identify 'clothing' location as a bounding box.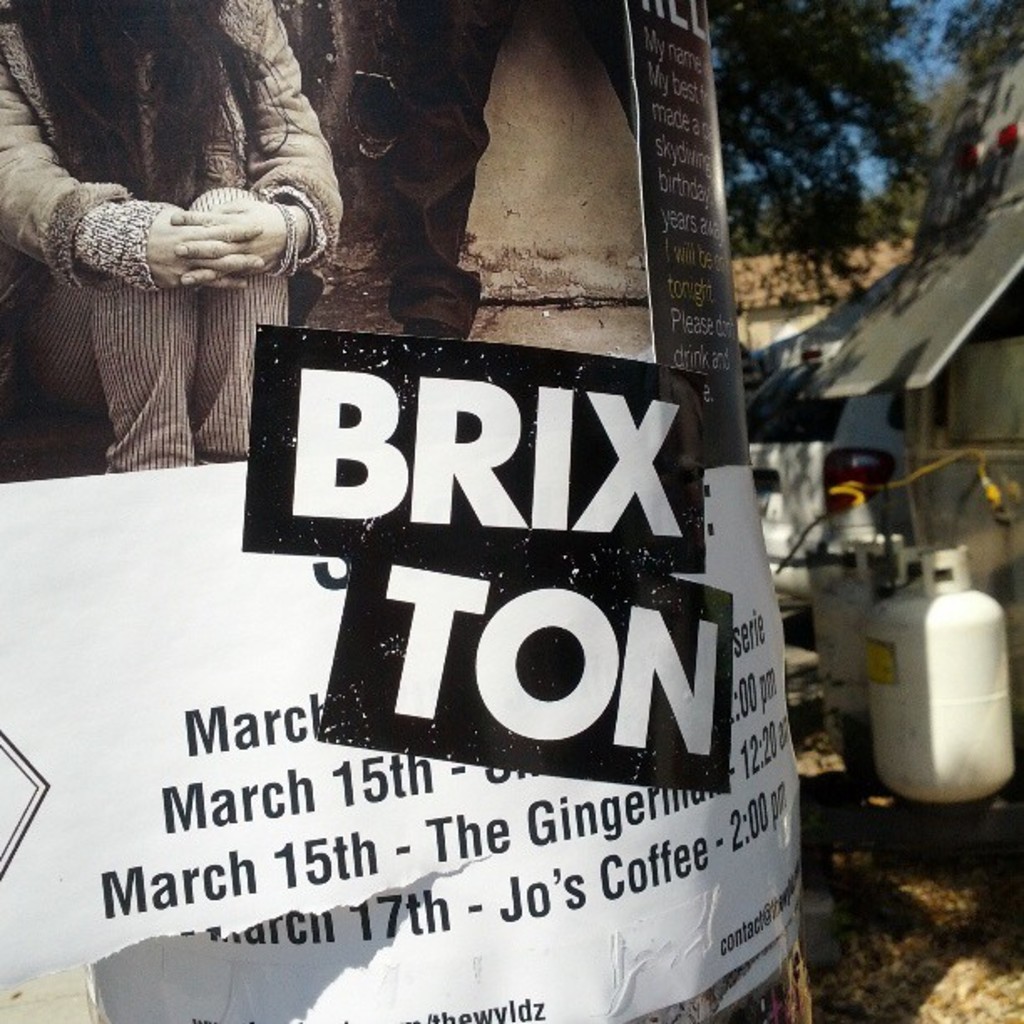
(left=0, top=0, right=333, bottom=472).
